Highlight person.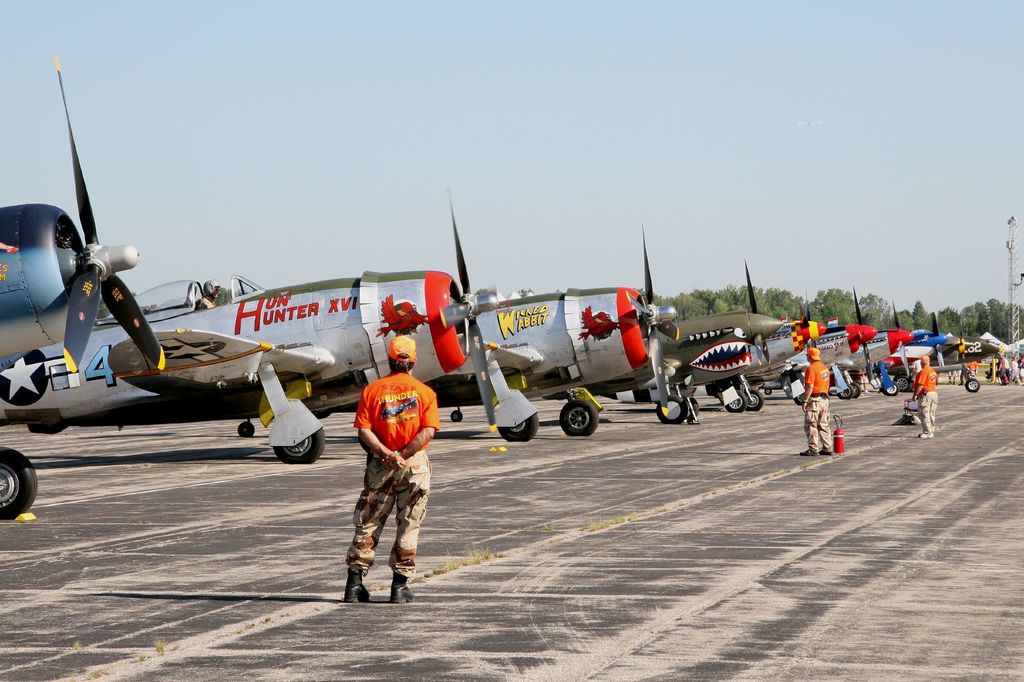
Highlighted region: rect(910, 356, 938, 439).
